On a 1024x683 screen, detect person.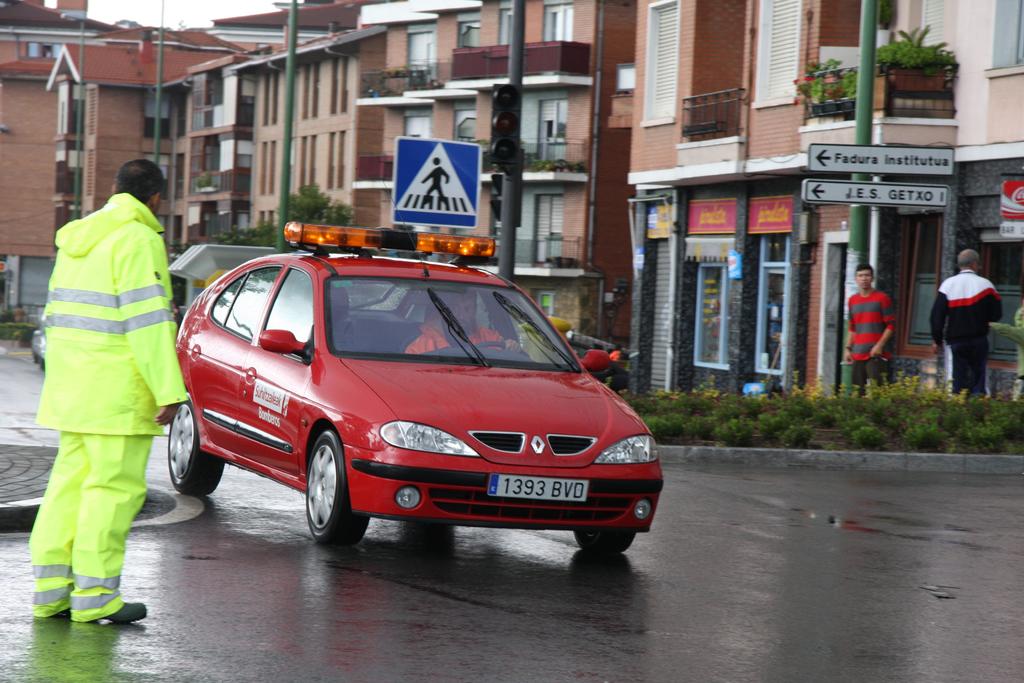
(x1=420, y1=156, x2=450, y2=204).
